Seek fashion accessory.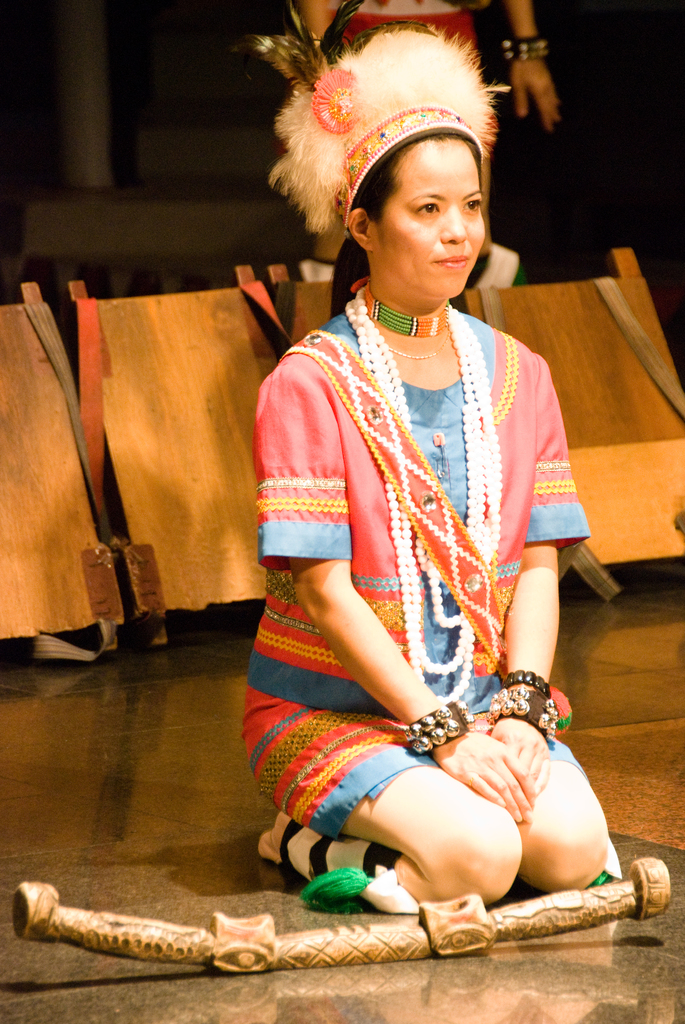
[491,688,562,739].
